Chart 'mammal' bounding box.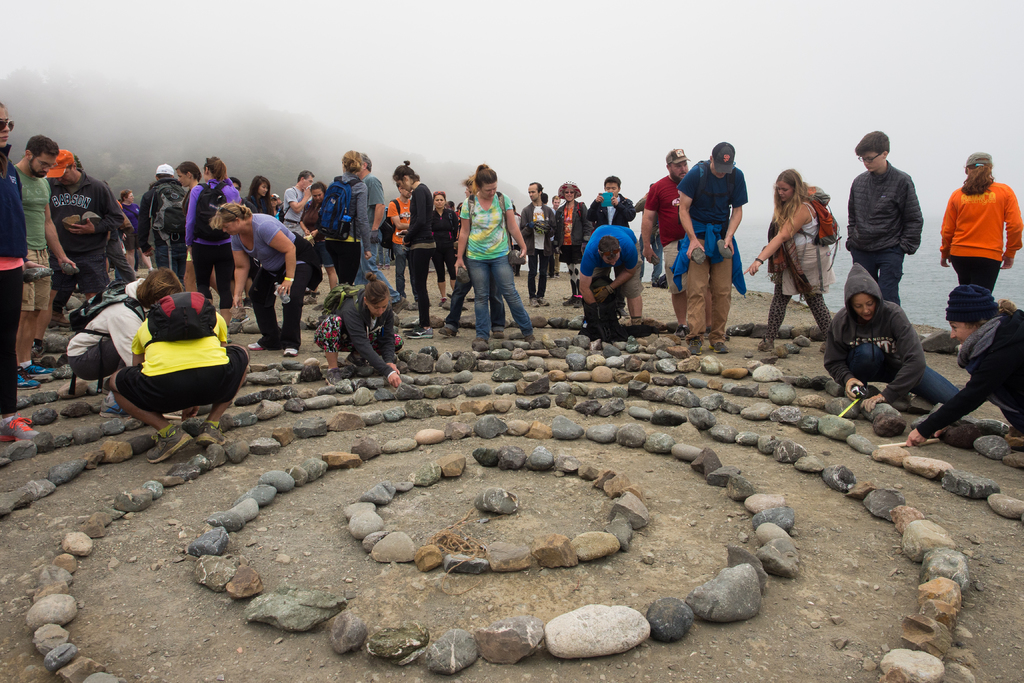
Charted: (844, 129, 924, 299).
